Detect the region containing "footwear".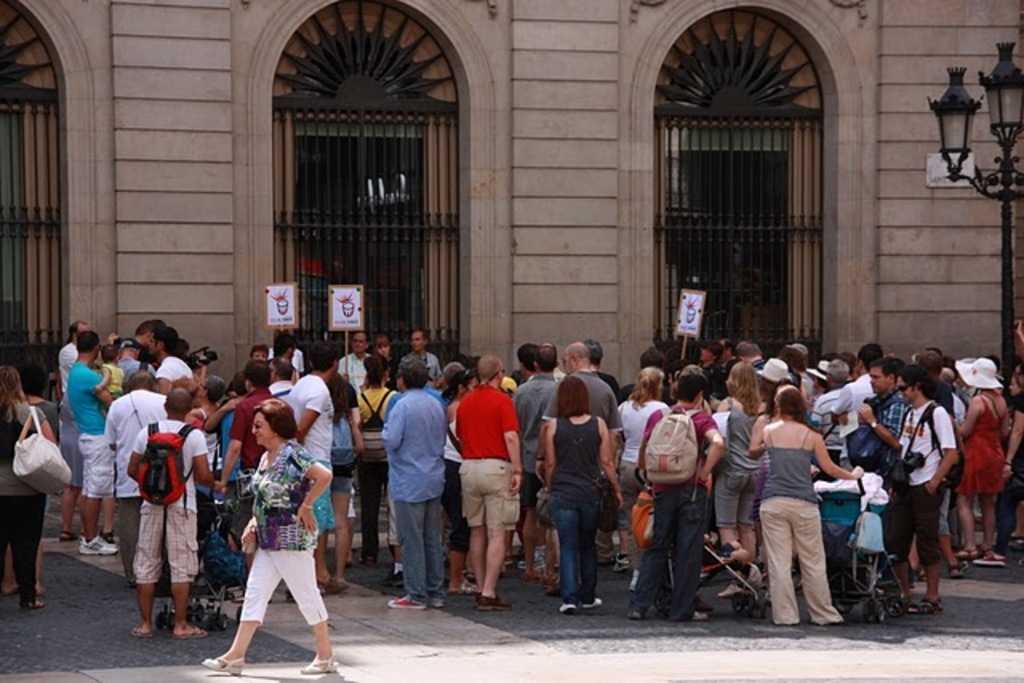
{"x1": 466, "y1": 585, "x2": 480, "y2": 608}.
